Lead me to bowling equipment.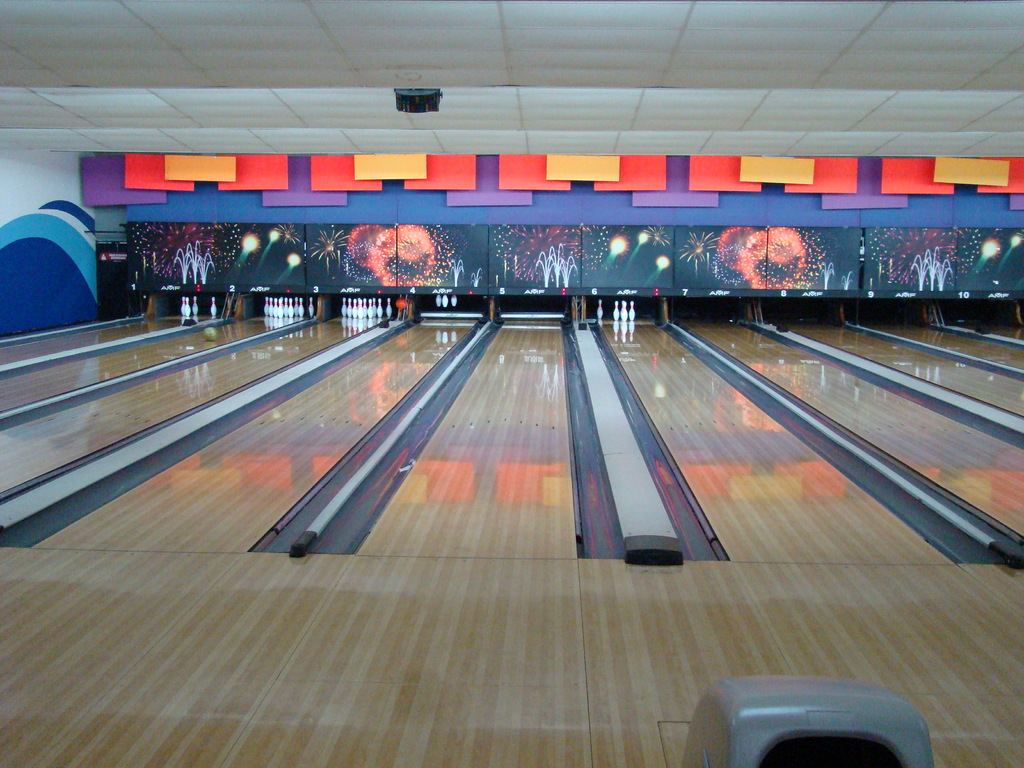
Lead to pyautogui.locateOnScreen(302, 297, 317, 318).
